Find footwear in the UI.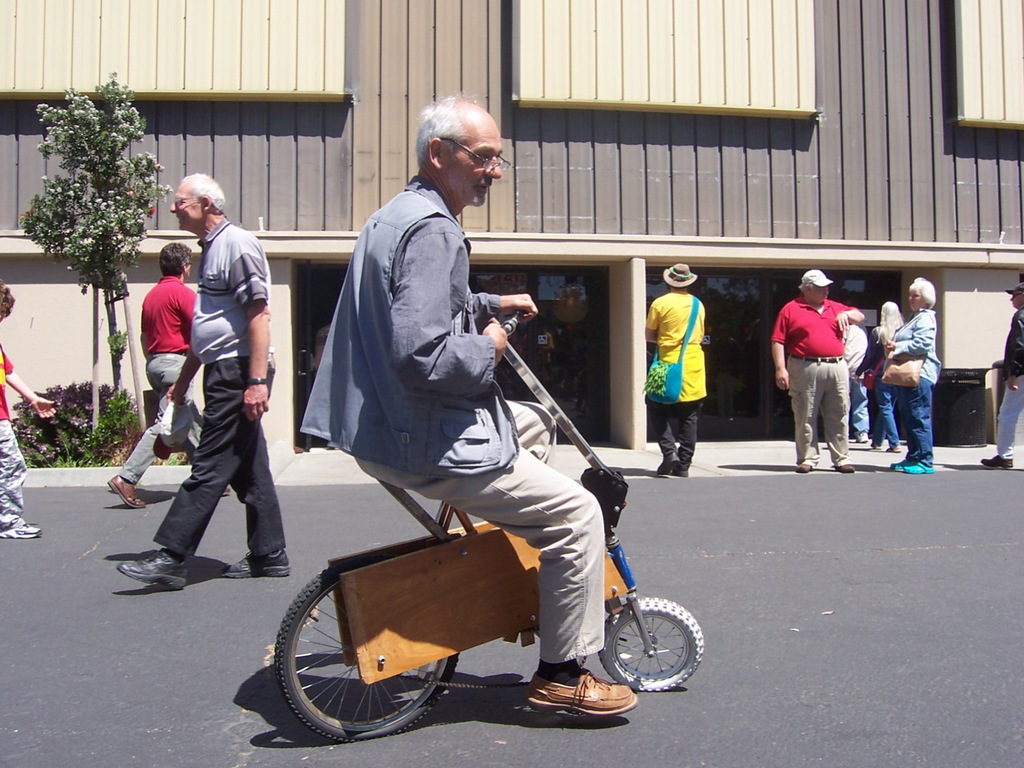
UI element at (x1=797, y1=461, x2=809, y2=469).
